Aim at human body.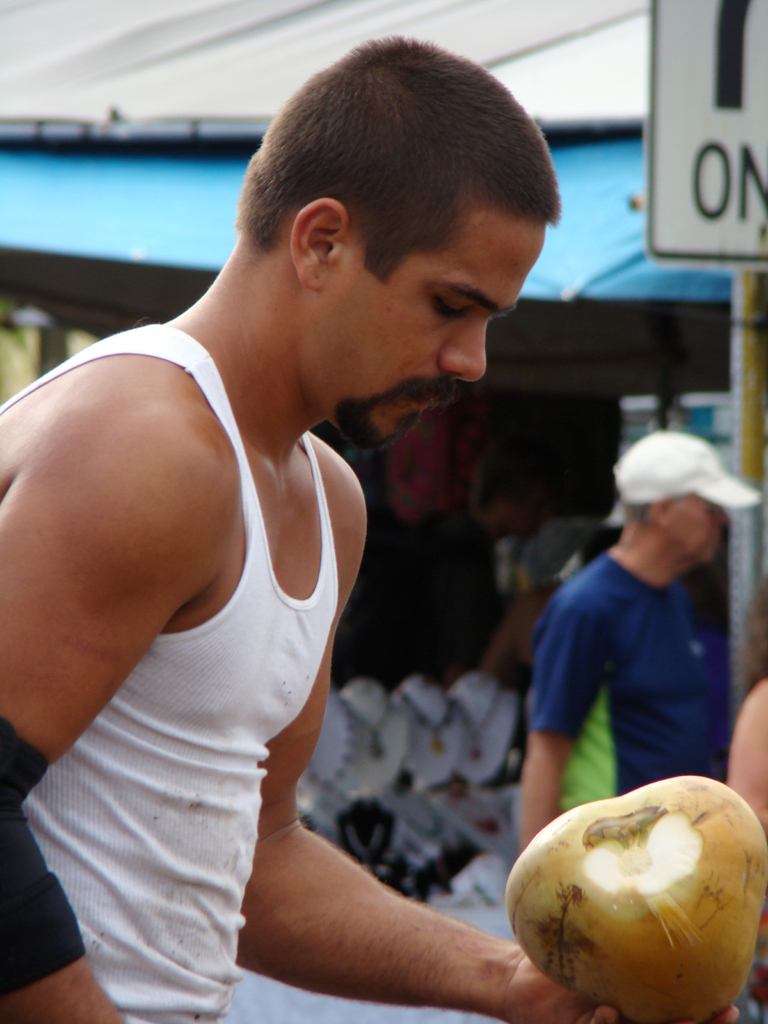
Aimed at l=513, t=532, r=739, b=867.
